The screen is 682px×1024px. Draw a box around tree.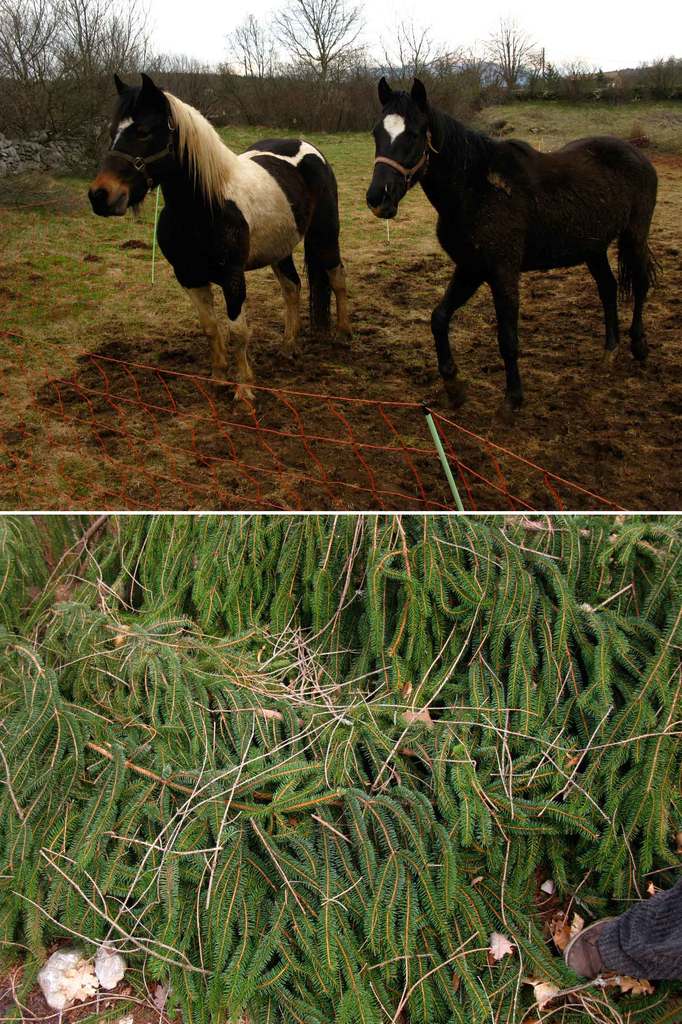
x1=505 y1=8 x2=568 y2=92.
